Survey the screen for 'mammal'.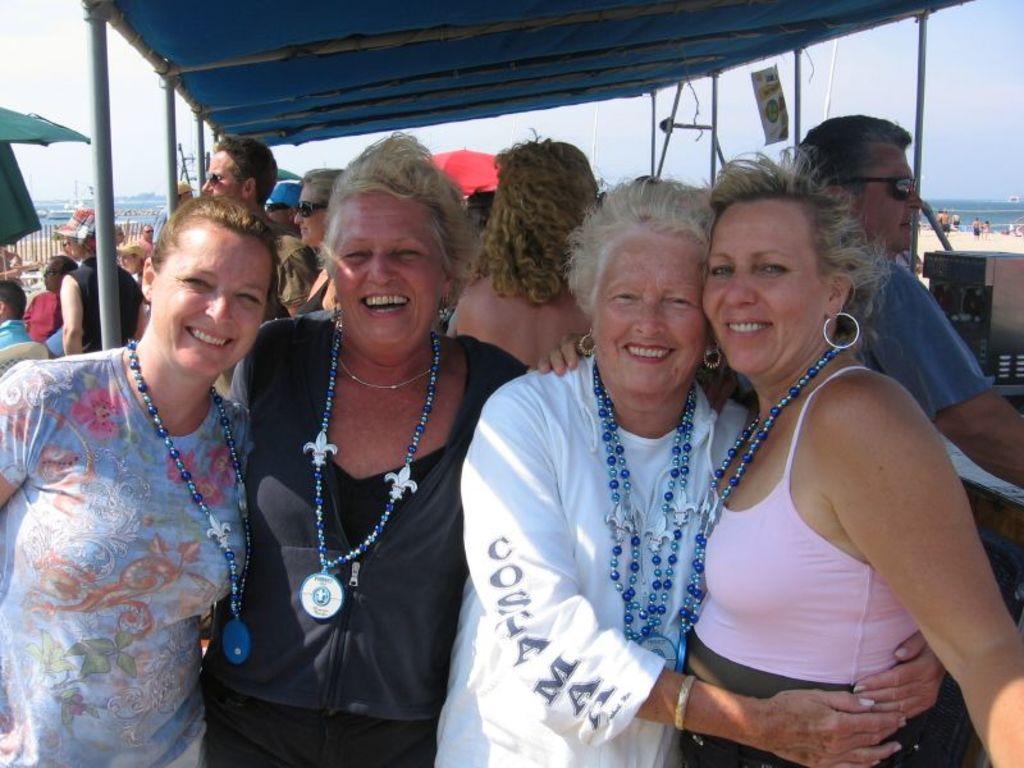
Survey found: (4,195,298,767).
